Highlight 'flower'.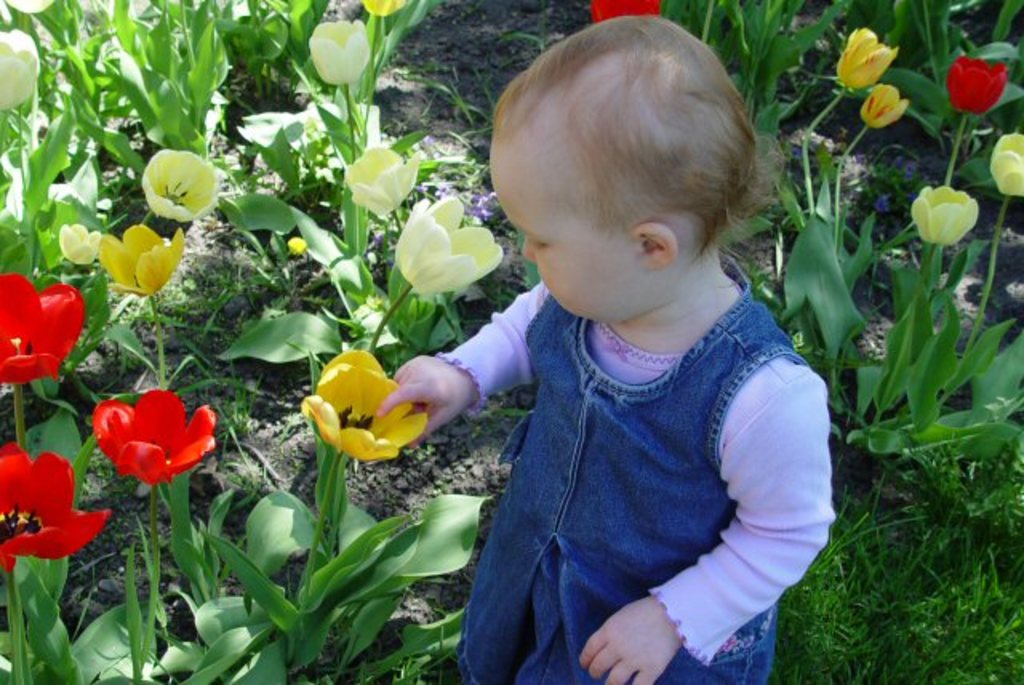
Highlighted region: 362, 0, 405, 18.
